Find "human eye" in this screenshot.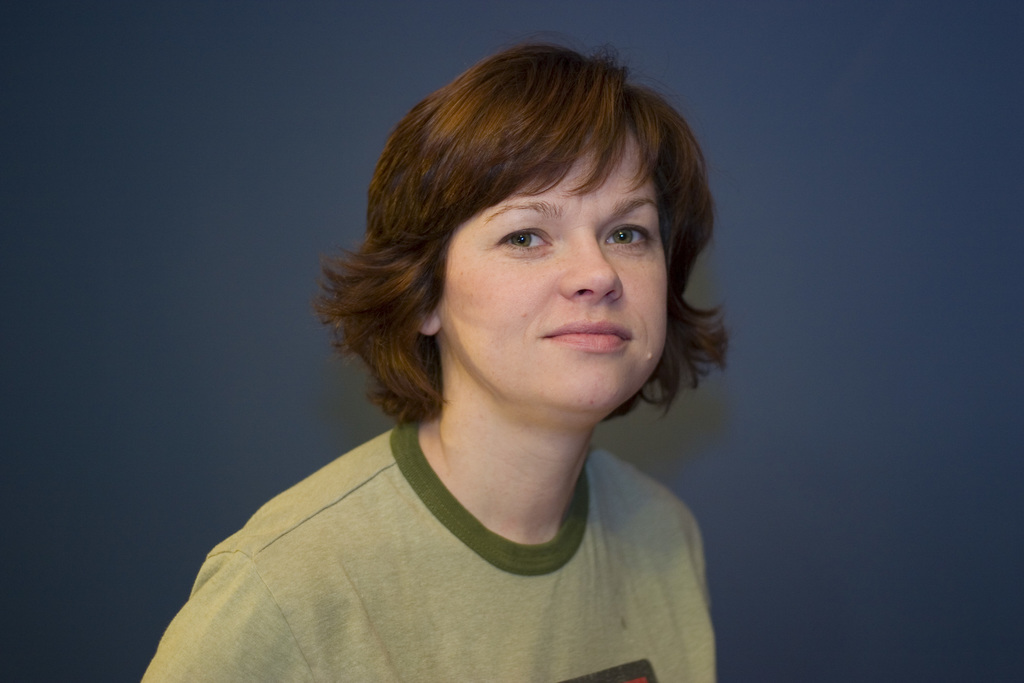
The bounding box for "human eye" is [left=484, top=222, right=557, bottom=257].
